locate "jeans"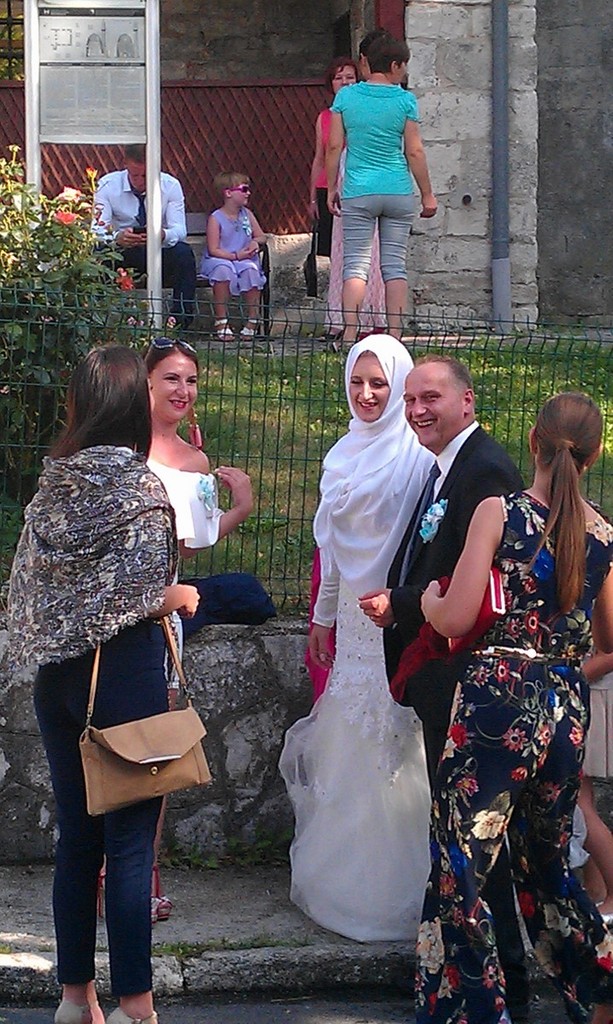
BBox(40, 721, 192, 992)
